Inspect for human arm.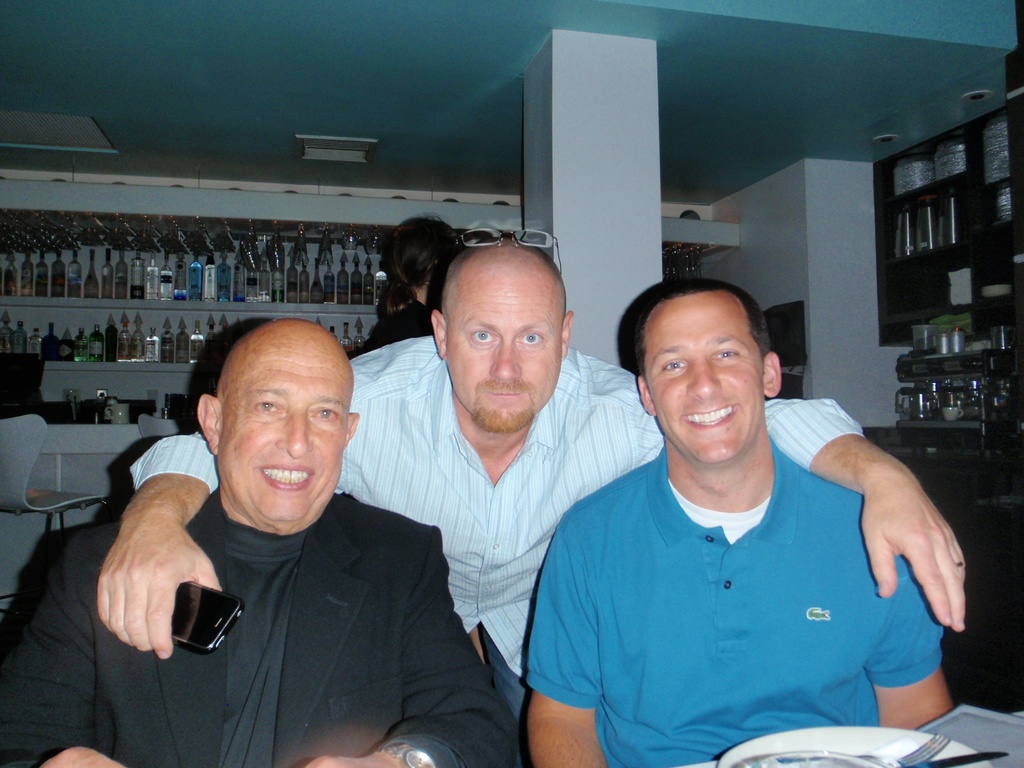
Inspection: (x1=522, y1=511, x2=611, y2=767).
